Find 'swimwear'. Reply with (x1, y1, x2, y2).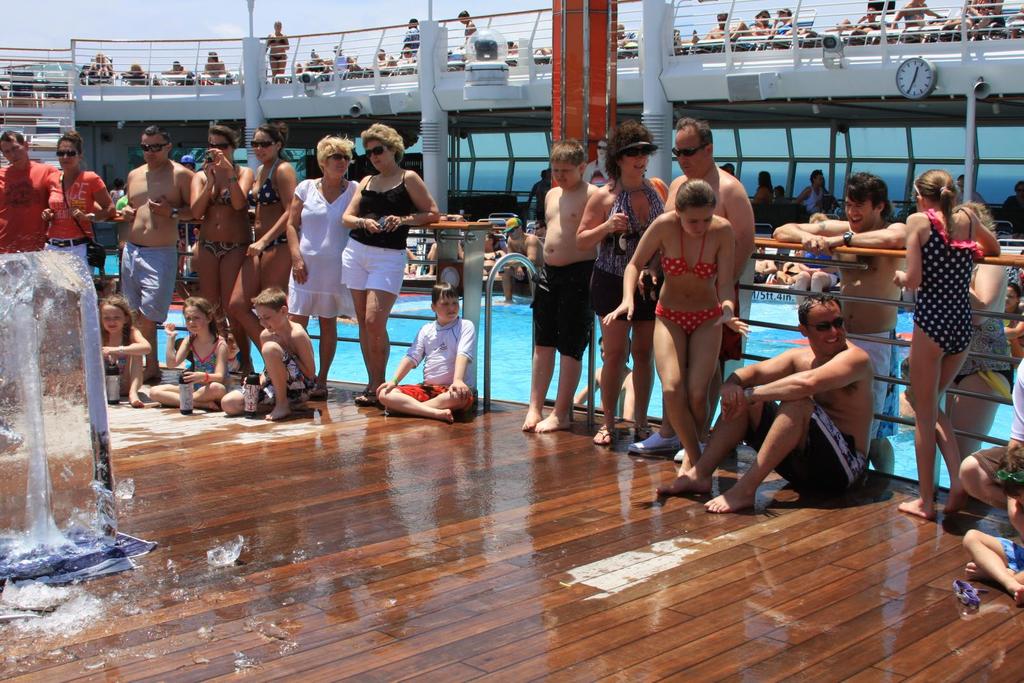
(650, 300, 720, 333).
